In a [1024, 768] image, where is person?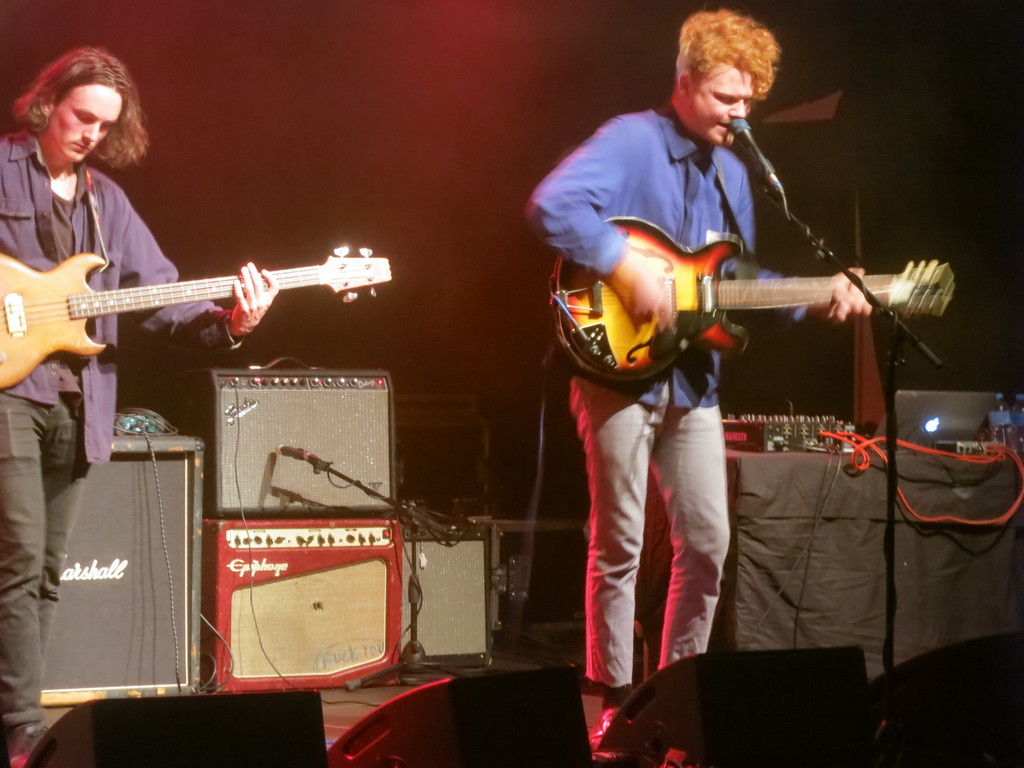
box=[0, 45, 277, 767].
